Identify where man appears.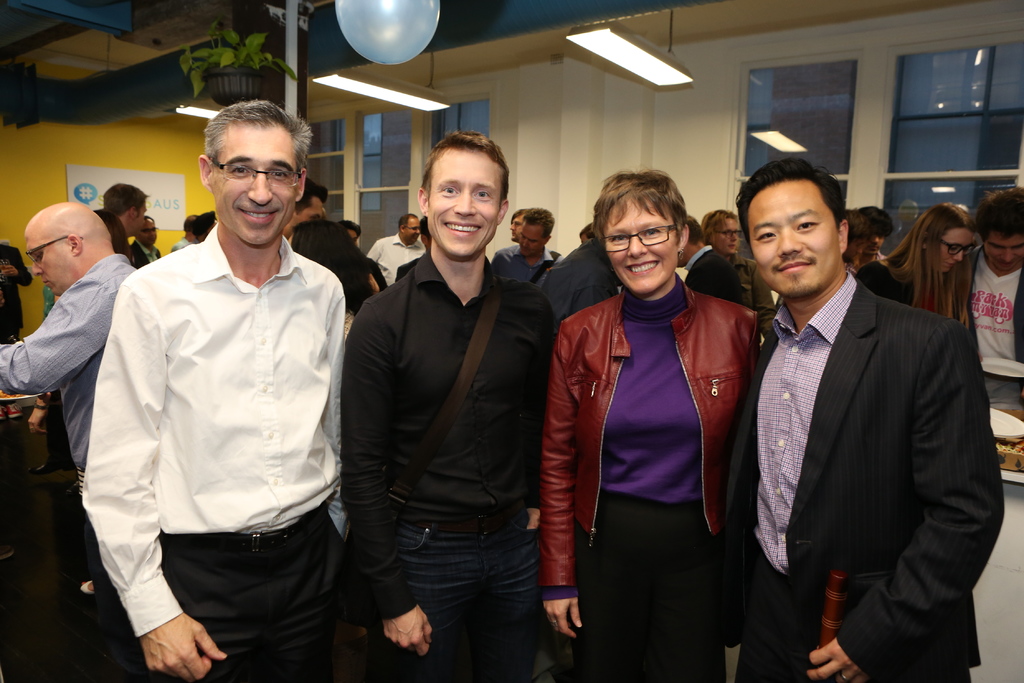
Appears at BBox(343, 219, 360, 242).
